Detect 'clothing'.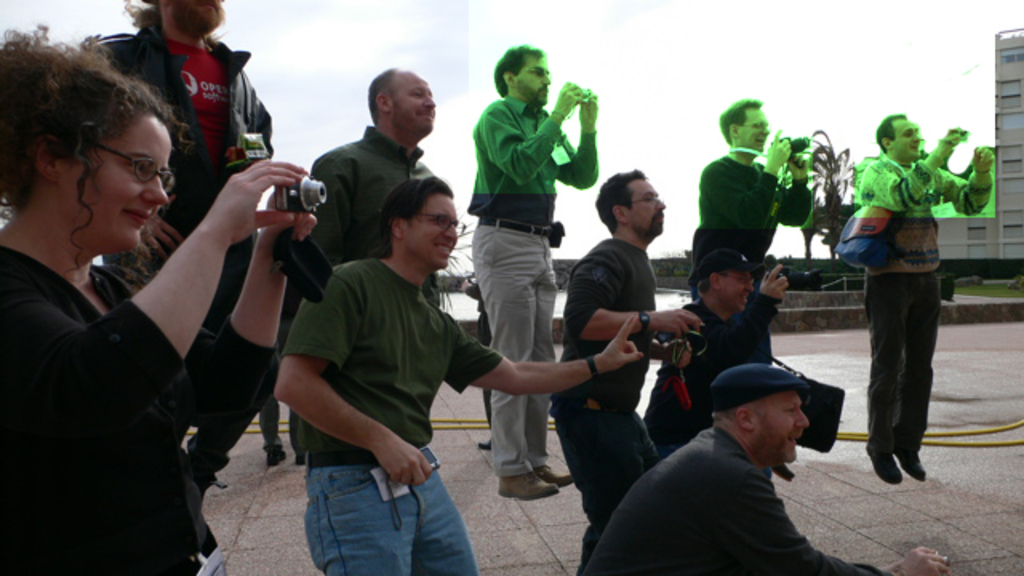
Detected at (x1=546, y1=234, x2=656, y2=574).
